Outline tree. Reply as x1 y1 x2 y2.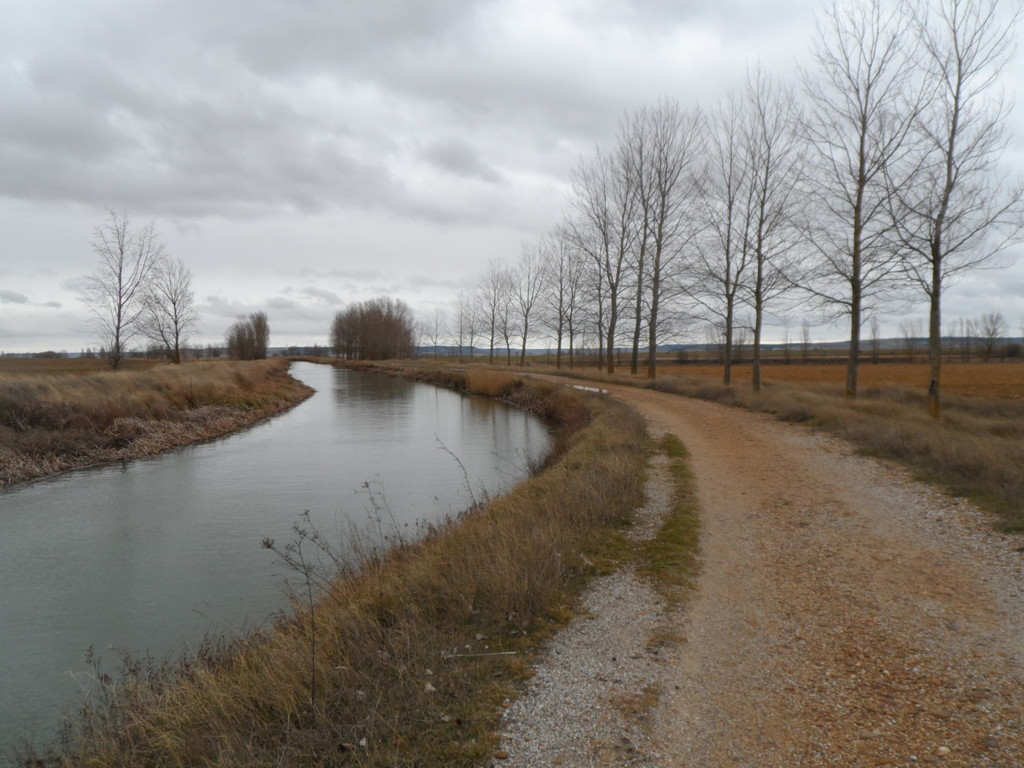
410 322 431 358.
